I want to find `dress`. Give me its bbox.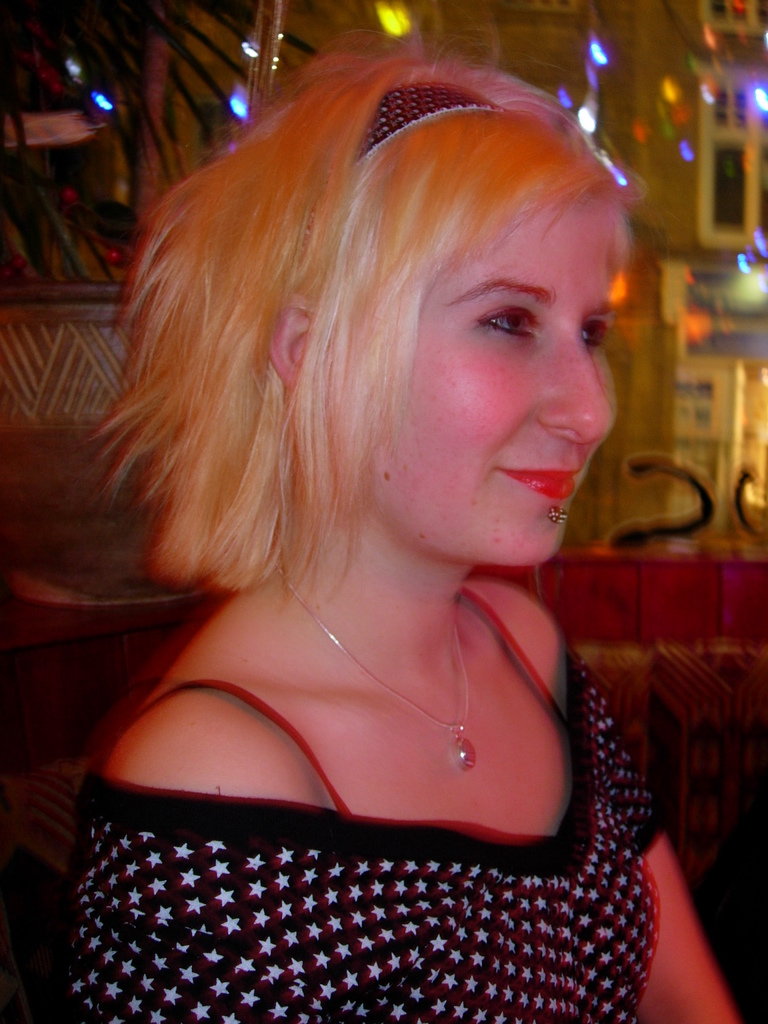
locate(63, 643, 674, 1023).
